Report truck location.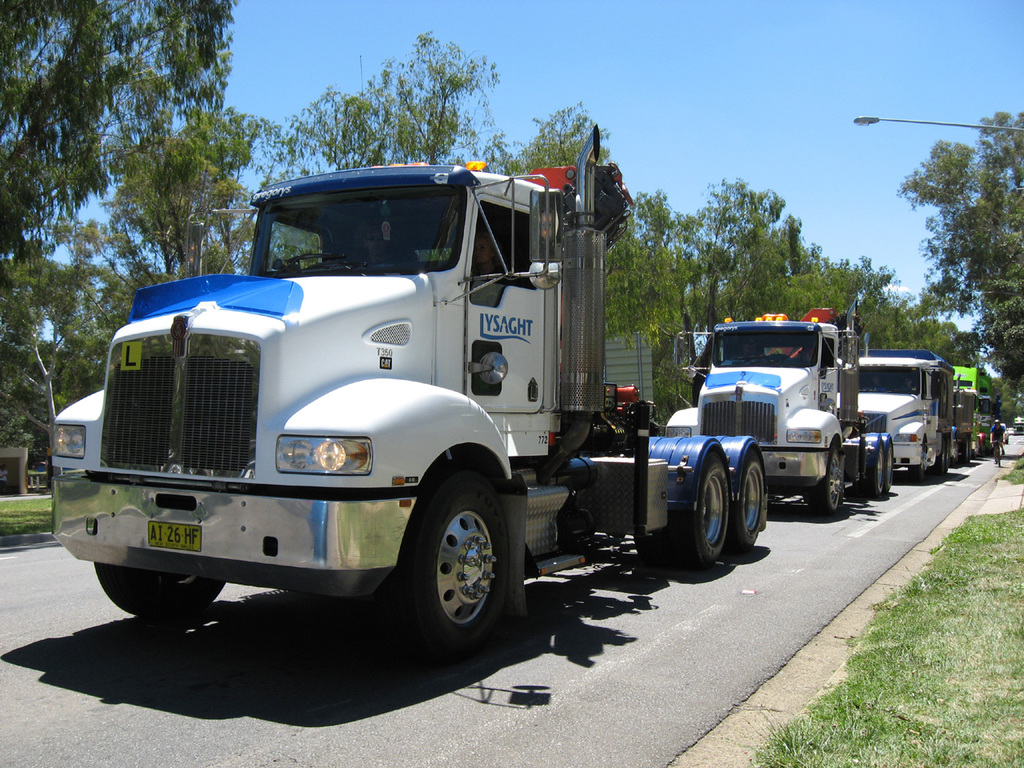
Report: {"left": 662, "top": 298, "right": 891, "bottom": 514}.
